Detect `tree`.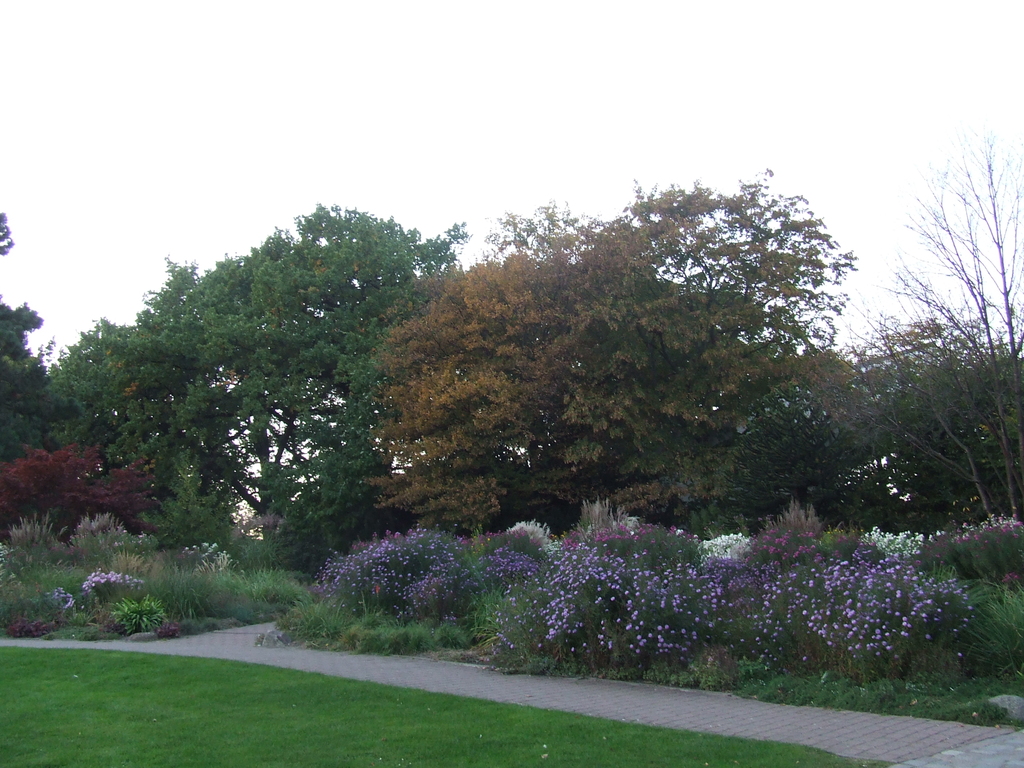
Detected at l=51, t=197, r=465, b=559.
